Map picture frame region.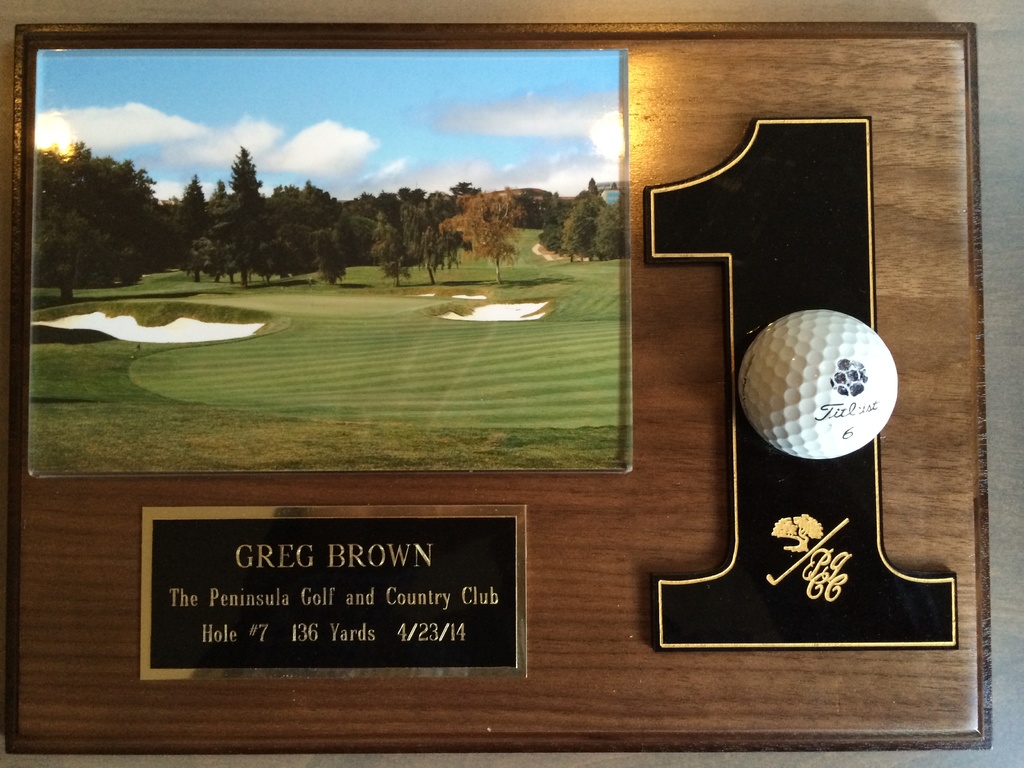
Mapped to x1=5 y1=20 x2=991 y2=752.
